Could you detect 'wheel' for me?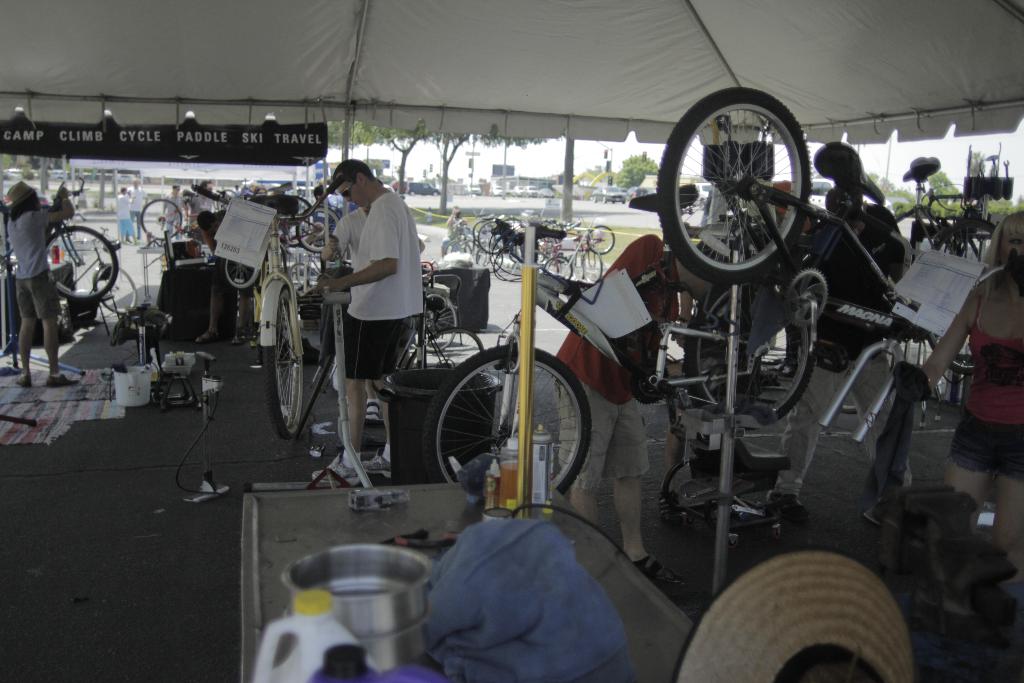
Detection result: [left=263, top=290, right=305, bottom=440].
